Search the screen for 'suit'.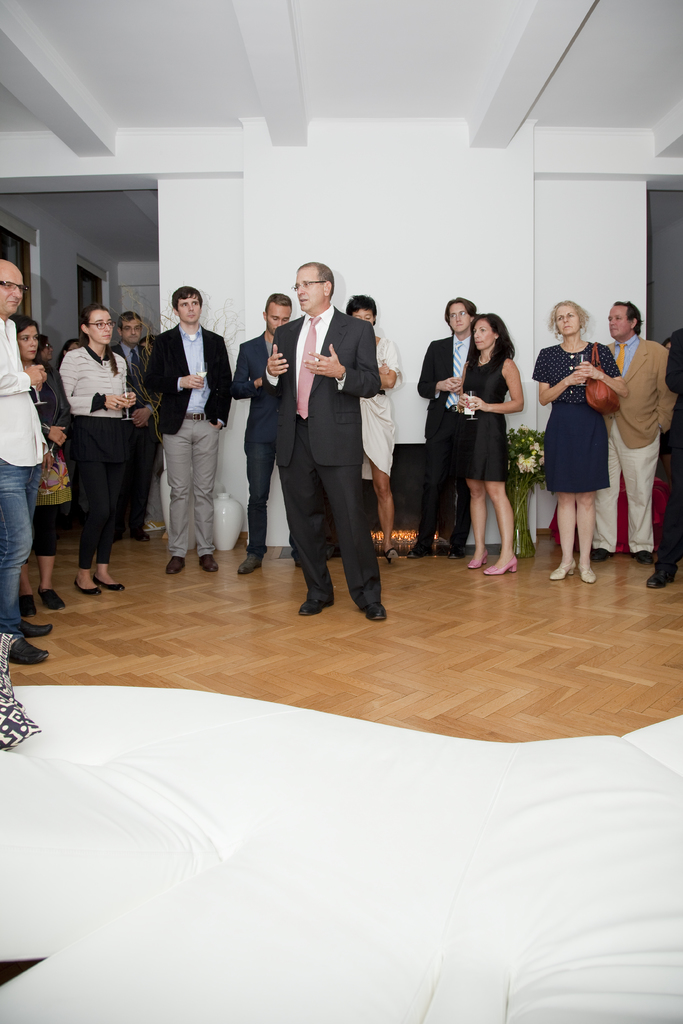
Found at Rect(590, 332, 677, 556).
